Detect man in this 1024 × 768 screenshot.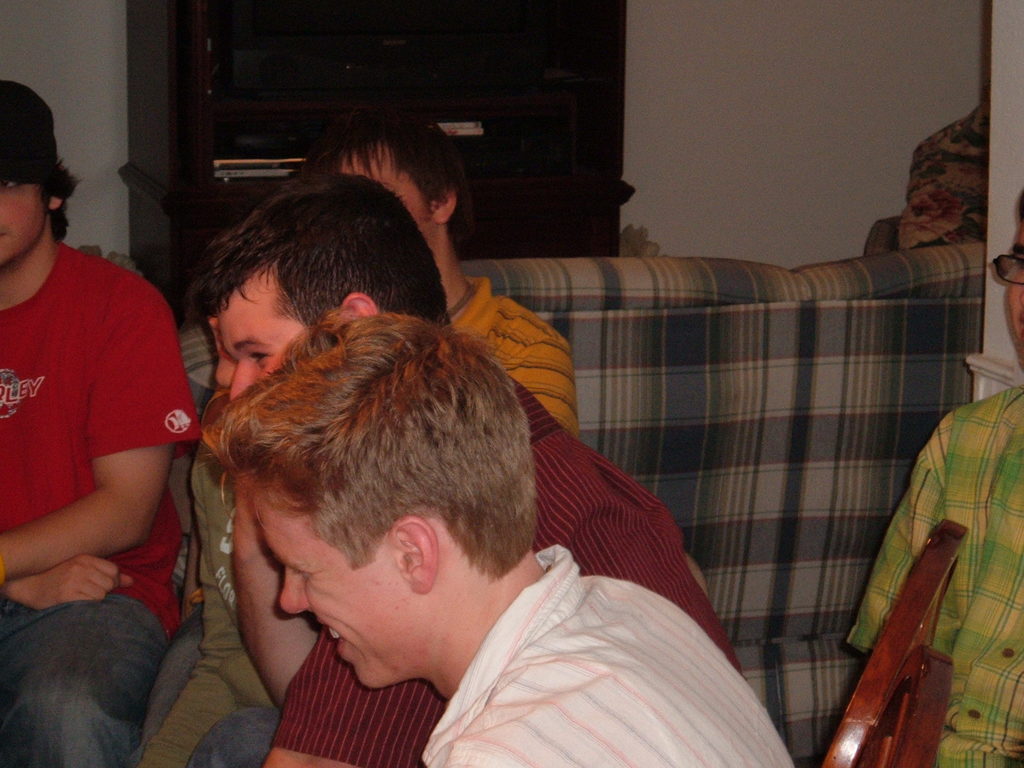
Detection: pyautogui.locateOnScreen(5, 121, 232, 740).
